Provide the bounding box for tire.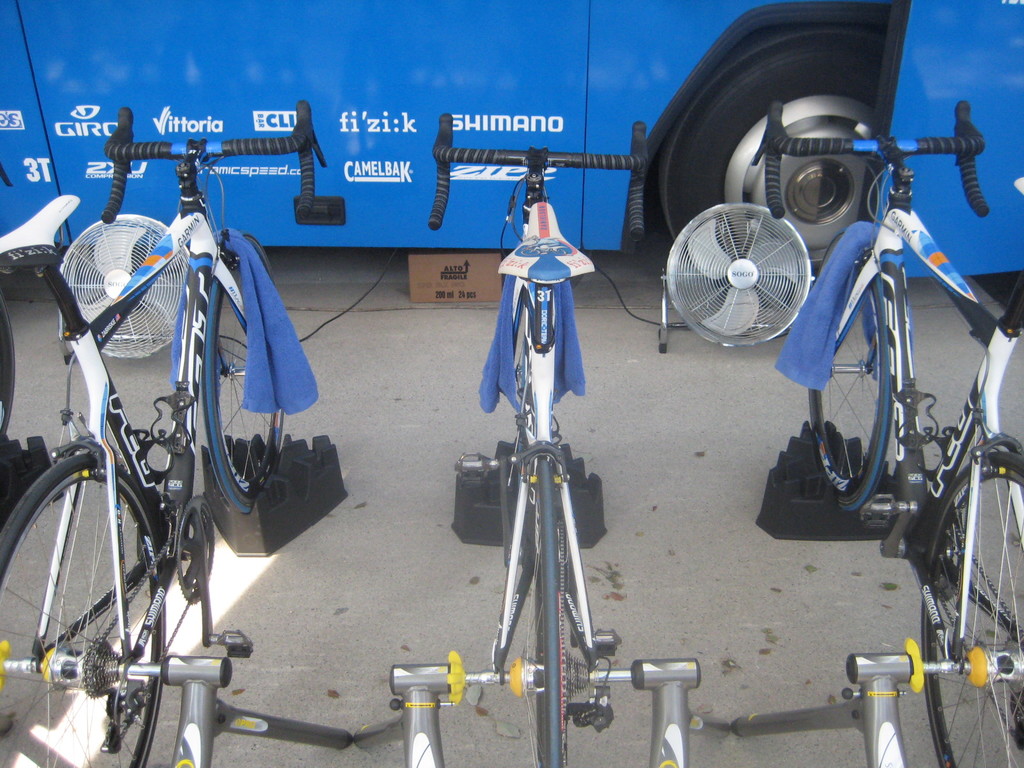
locate(515, 198, 554, 479).
